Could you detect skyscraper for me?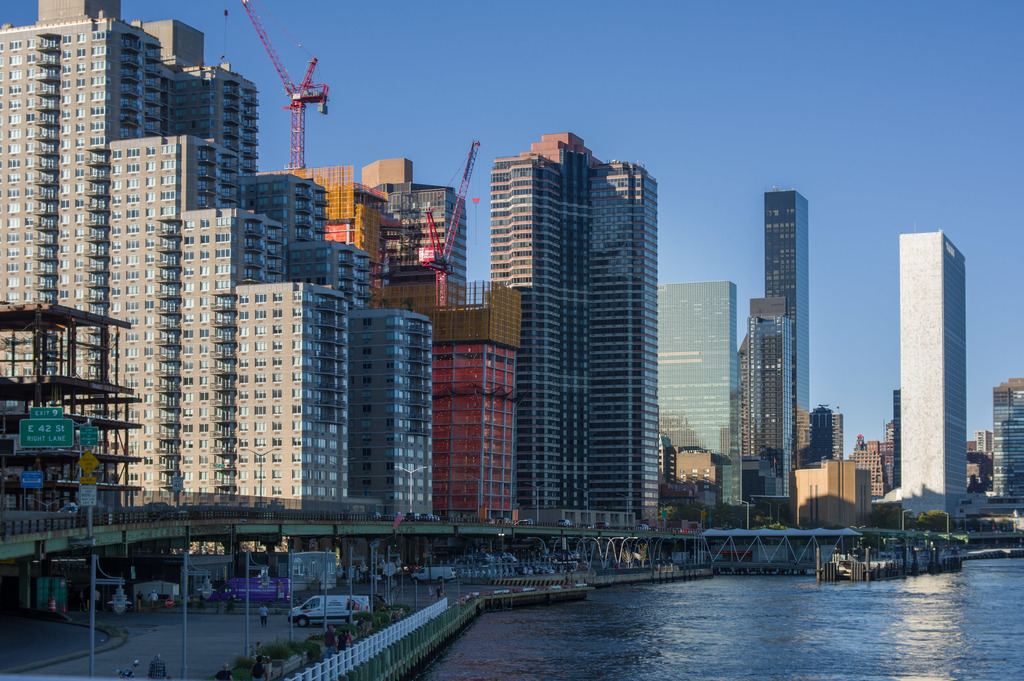
Detection result: box=[734, 295, 796, 459].
